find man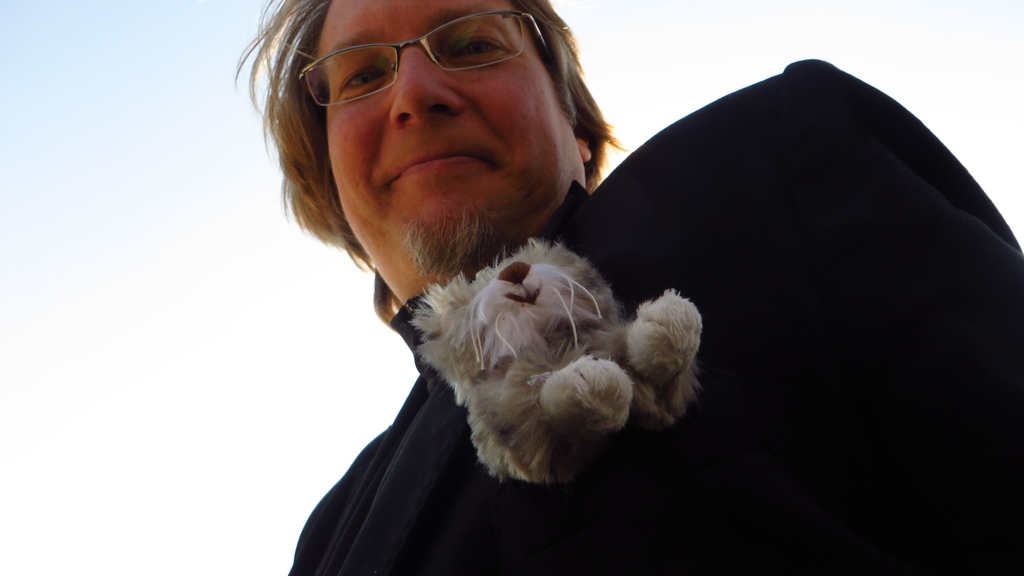
bbox=(284, 0, 1023, 575)
